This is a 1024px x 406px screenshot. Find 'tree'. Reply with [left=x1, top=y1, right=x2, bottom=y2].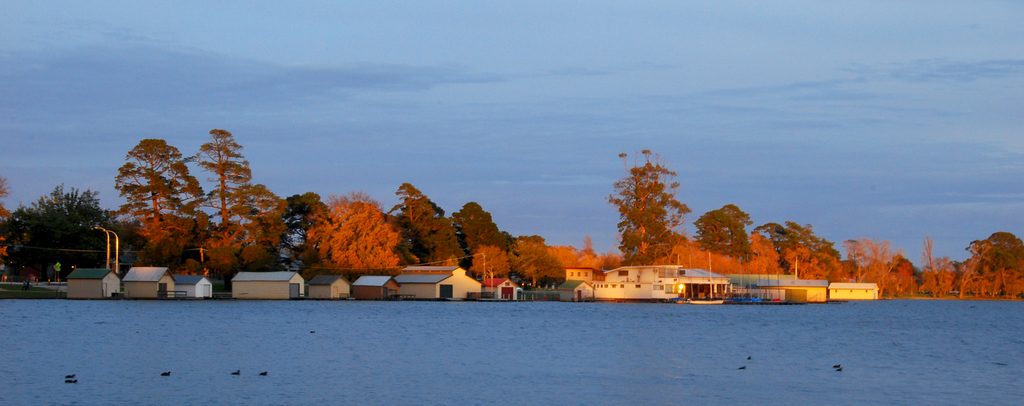
[left=743, top=229, right=781, bottom=280].
